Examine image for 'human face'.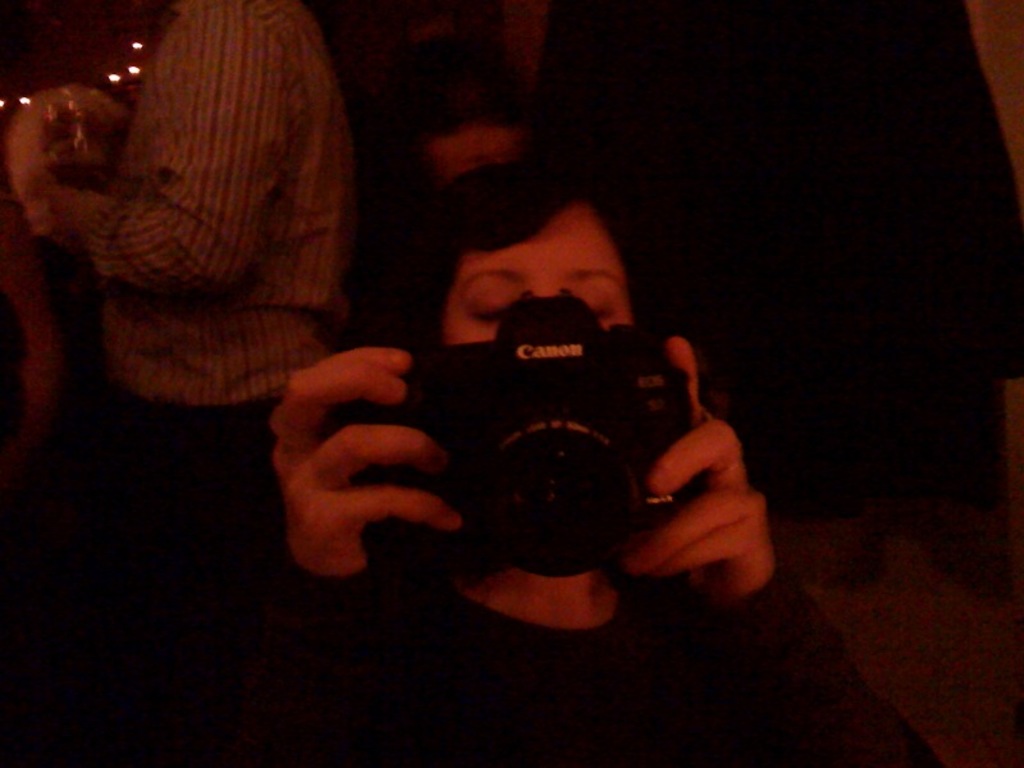
Examination result: BBox(442, 202, 632, 355).
